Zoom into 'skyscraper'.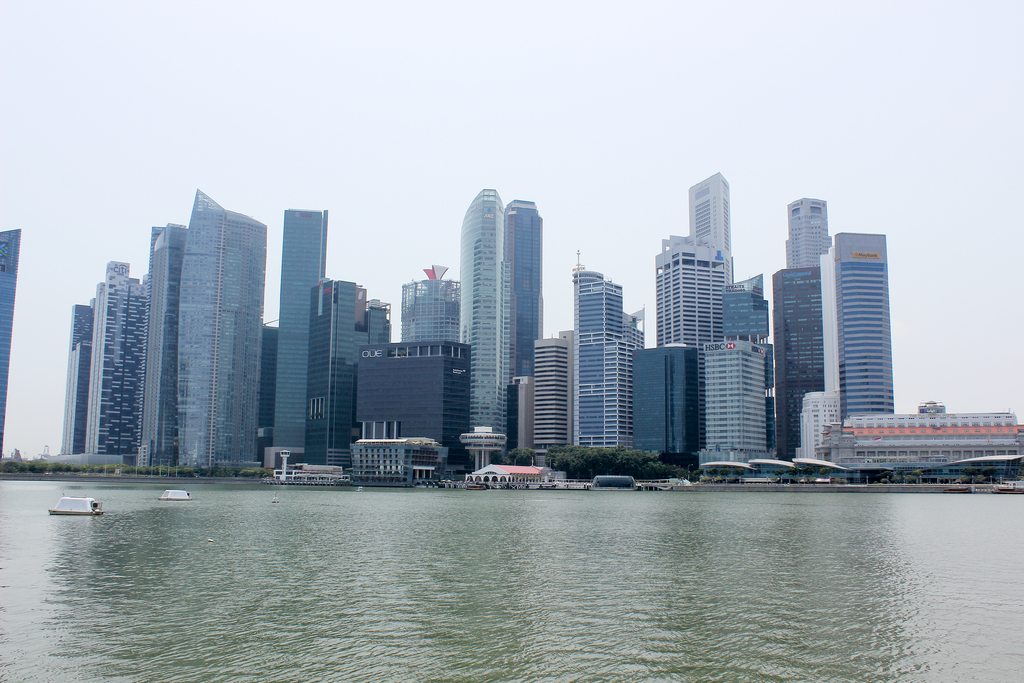
Zoom target: select_region(531, 338, 575, 454).
